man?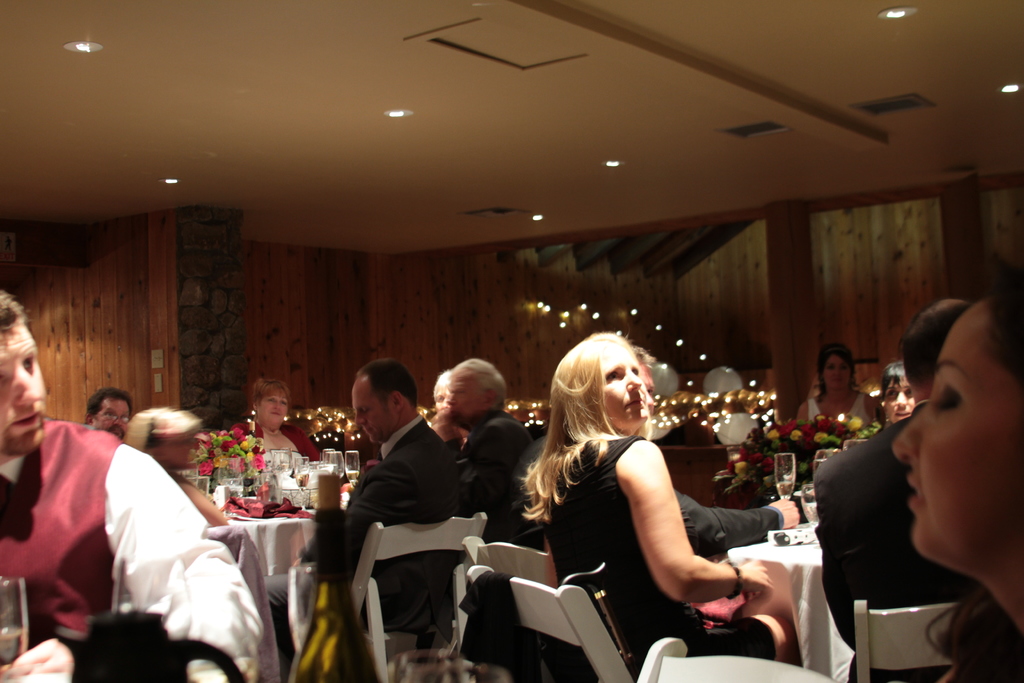
<bbox>268, 358, 463, 682</bbox>
